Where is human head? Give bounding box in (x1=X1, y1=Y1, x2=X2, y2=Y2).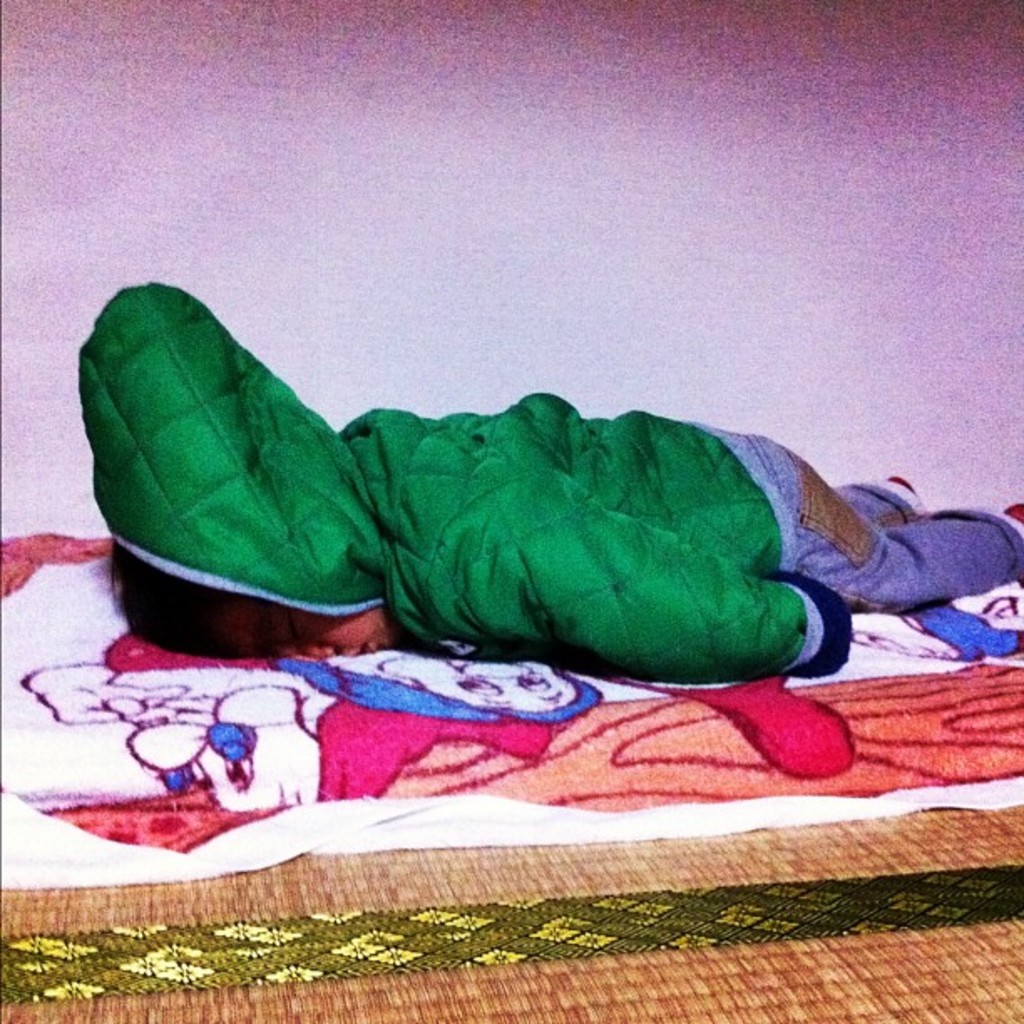
(x1=107, y1=542, x2=397, y2=661).
